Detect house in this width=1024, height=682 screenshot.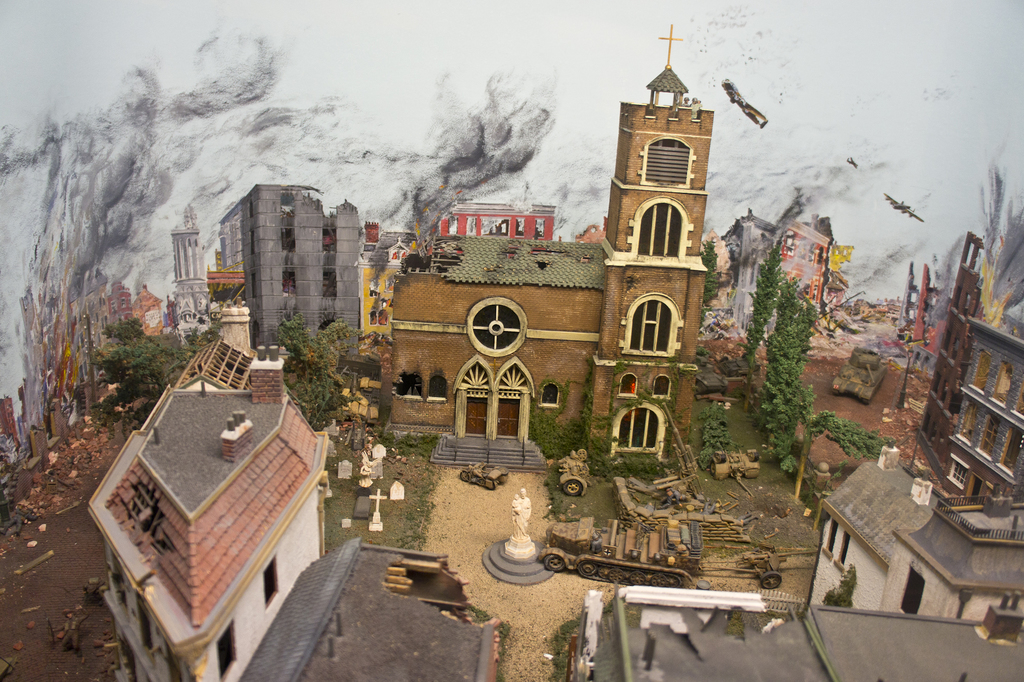
Detection: [909,229,1023,506].
